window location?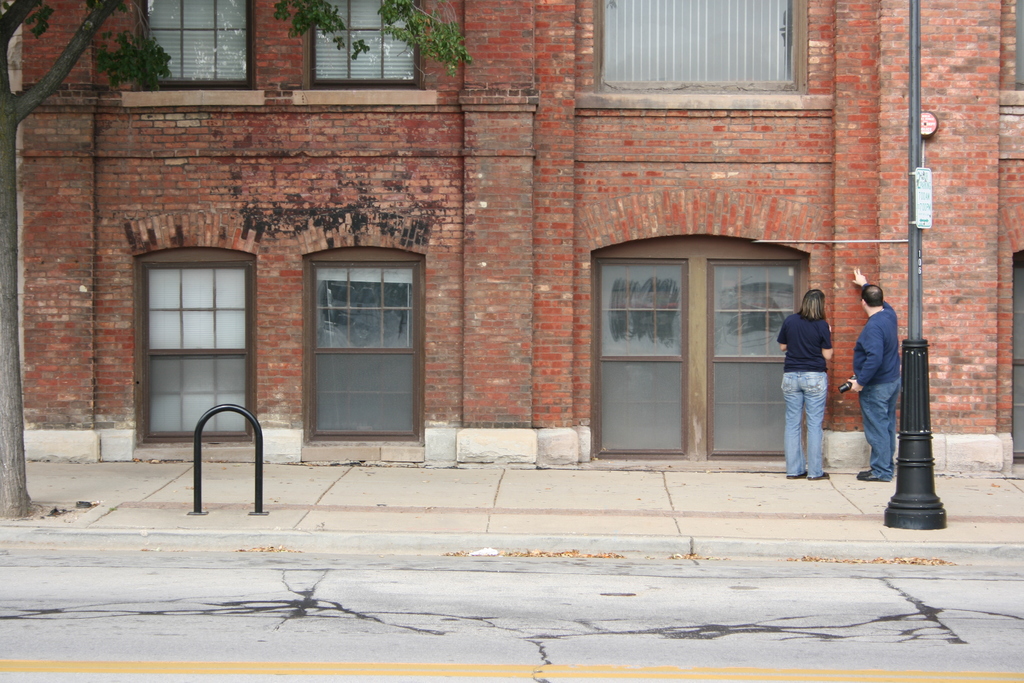
locate(310, 0, 425, 89)
